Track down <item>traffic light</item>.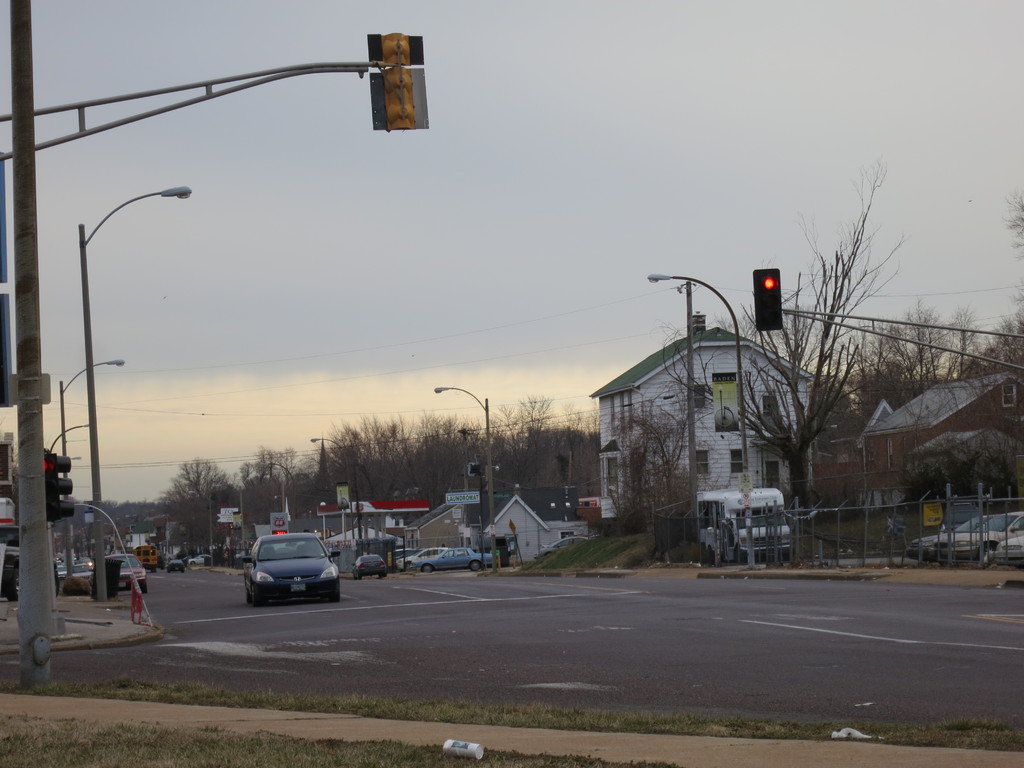
Tracked to bbox(47, 447, 75, 520).
